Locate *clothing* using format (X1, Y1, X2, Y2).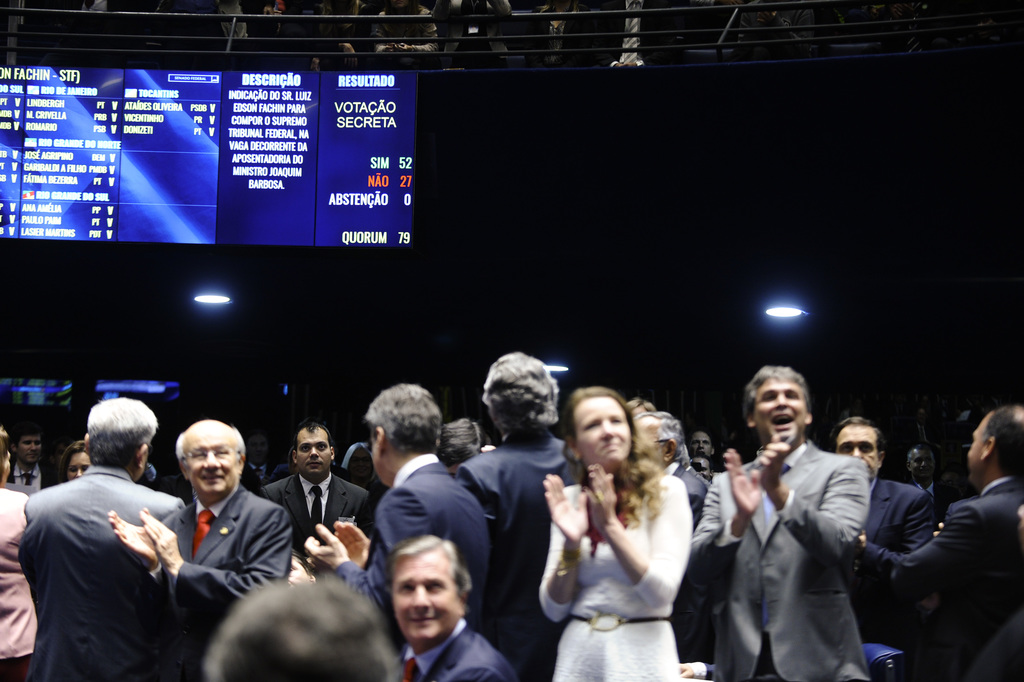
(844, 475, 961, 681).
